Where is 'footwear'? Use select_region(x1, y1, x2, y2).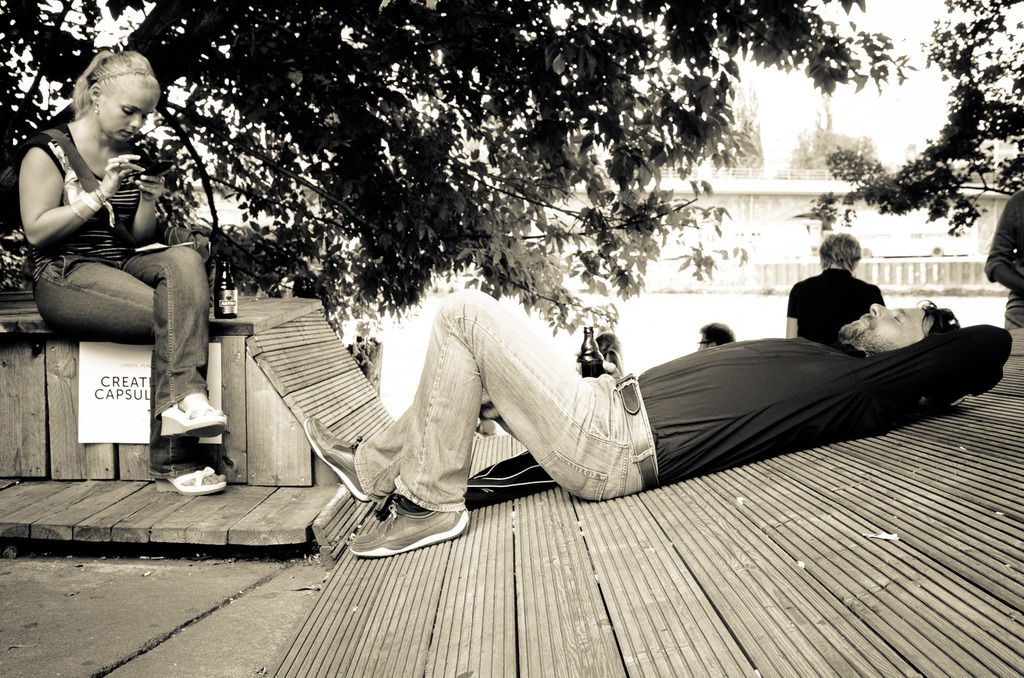
select_region(152, 462, 231, 495).
